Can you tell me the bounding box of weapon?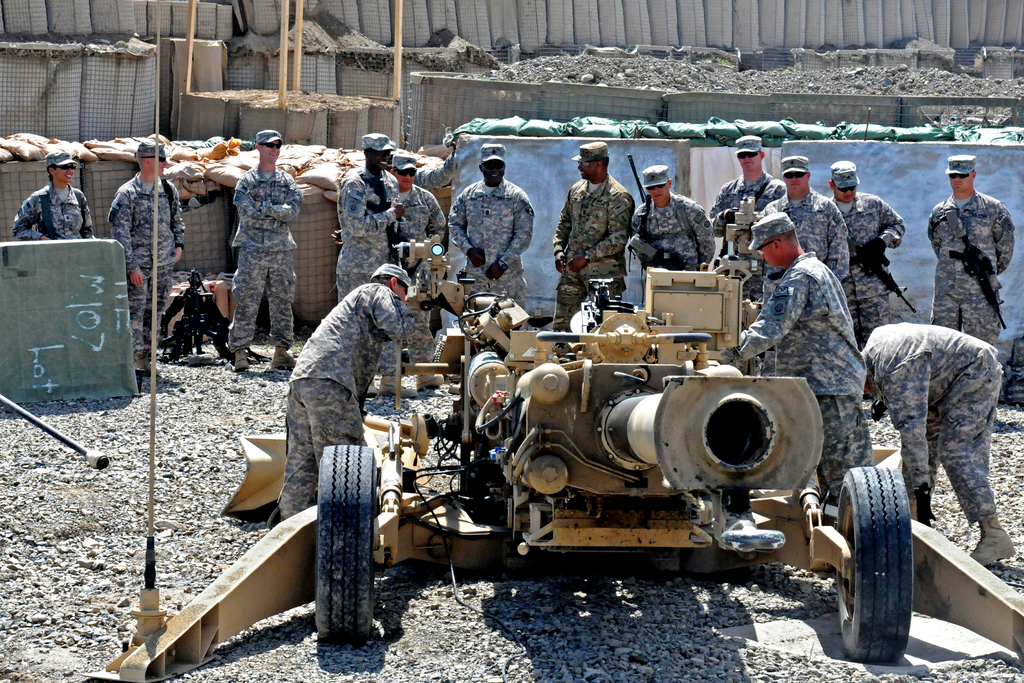
bbox(944, 206, 1009, 329).
